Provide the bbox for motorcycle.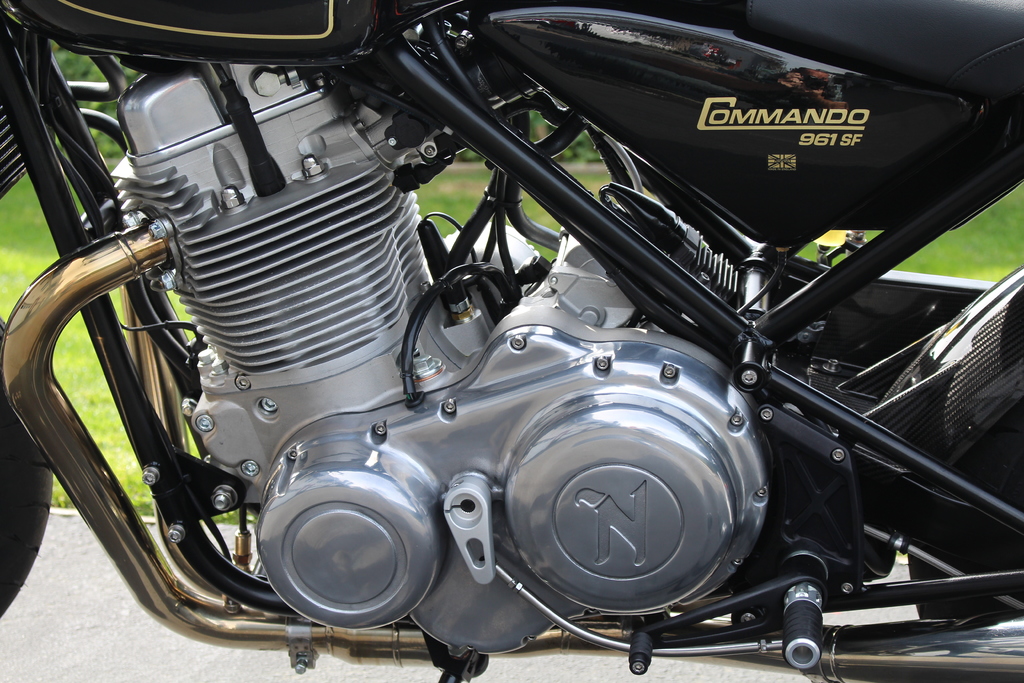
bbox=(0, 0, 1023, 682).
